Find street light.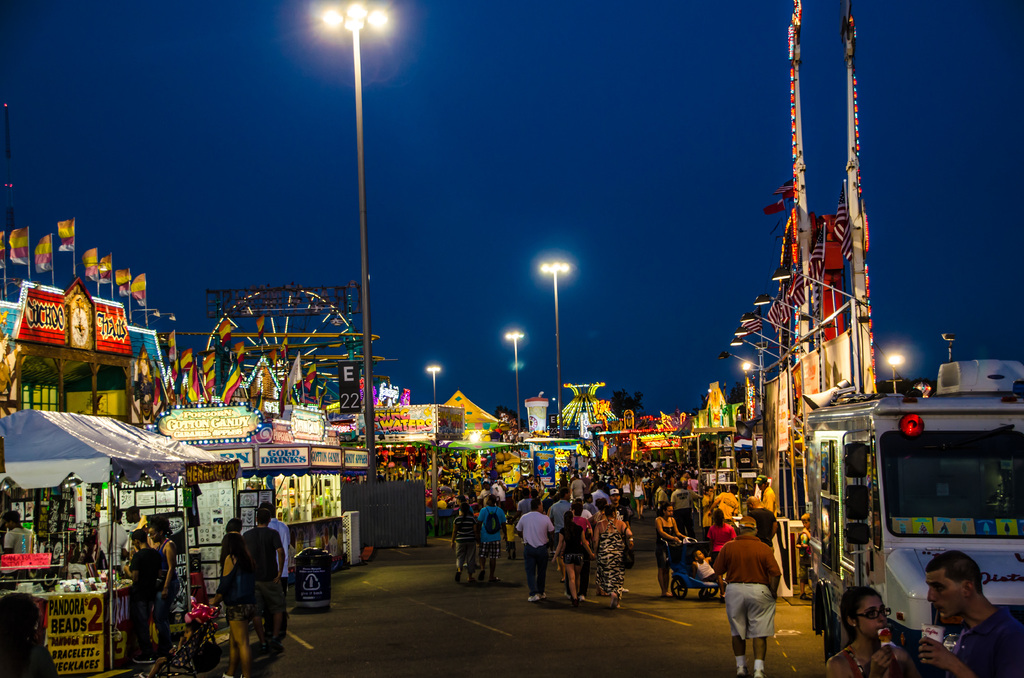
BBox(504, 327, 525, 431).
